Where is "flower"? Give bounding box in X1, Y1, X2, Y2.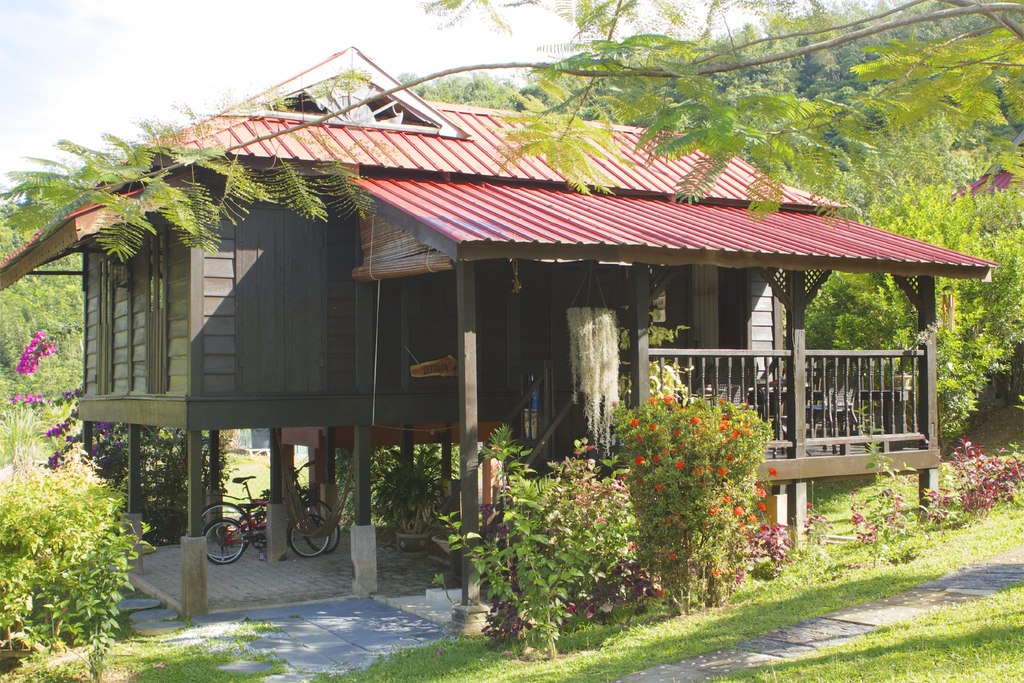
633, 475, 643, 486.
